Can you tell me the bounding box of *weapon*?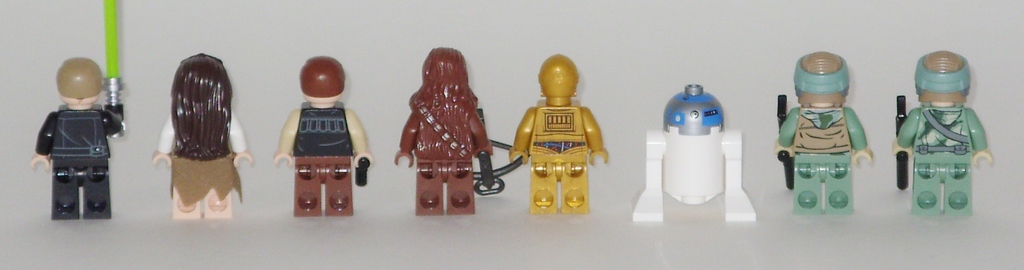
left=774, top=93, right=796, bottom=191.
